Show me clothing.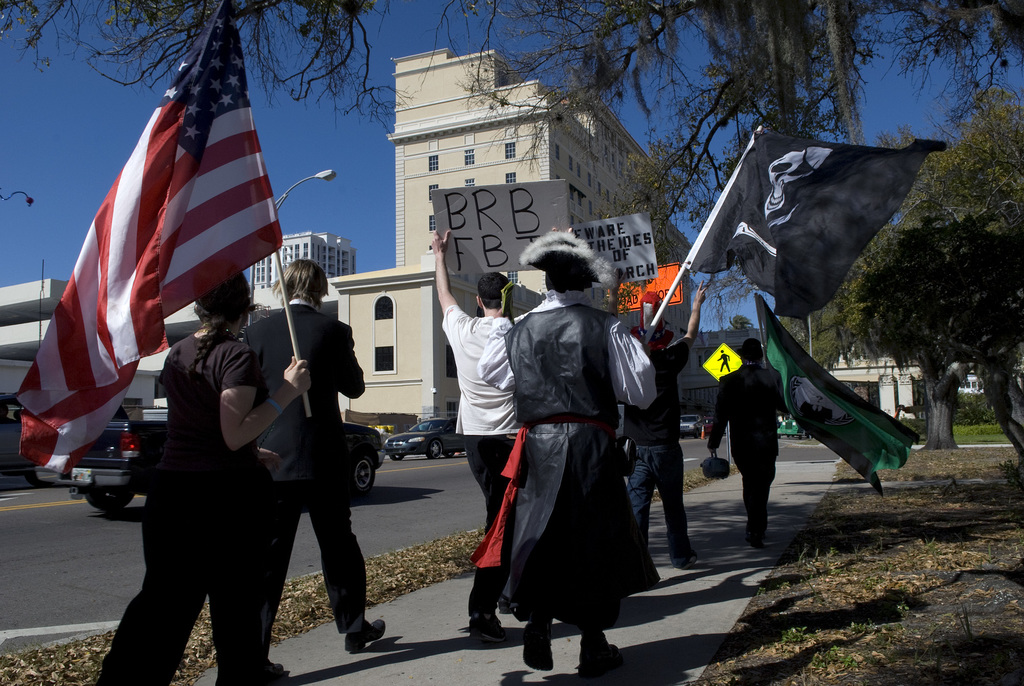
clothing is here: x1=482, y1=261, x2=668, y2=664.
